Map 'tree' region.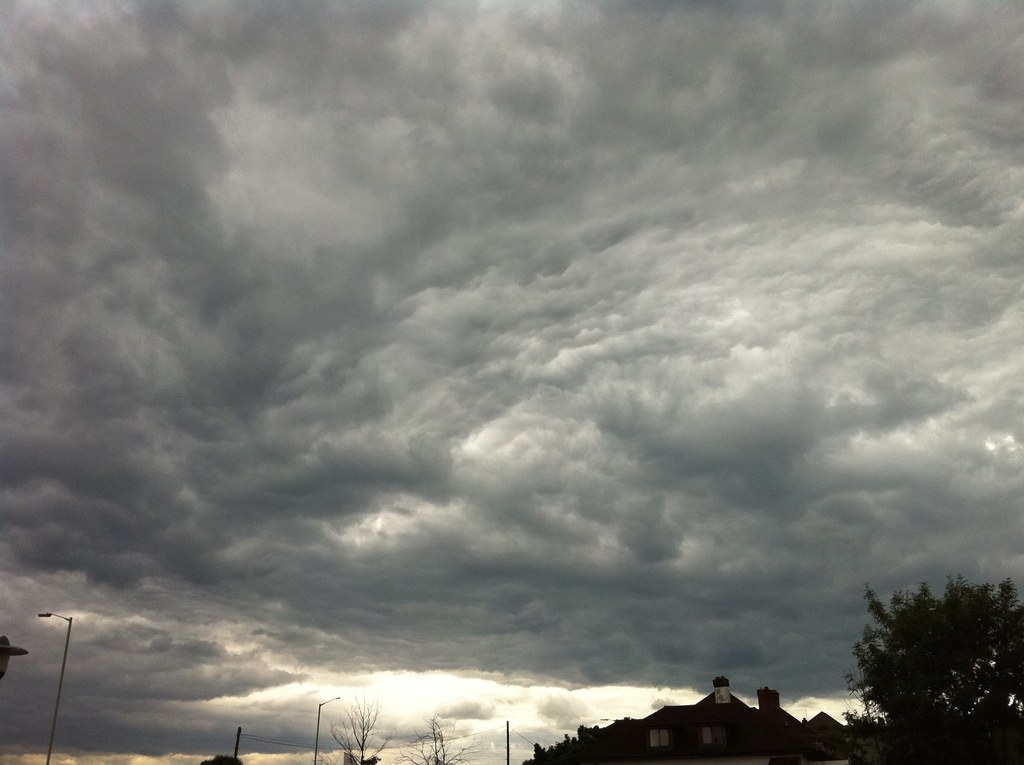
Mapped to rect(204, 753, 245, 764).
